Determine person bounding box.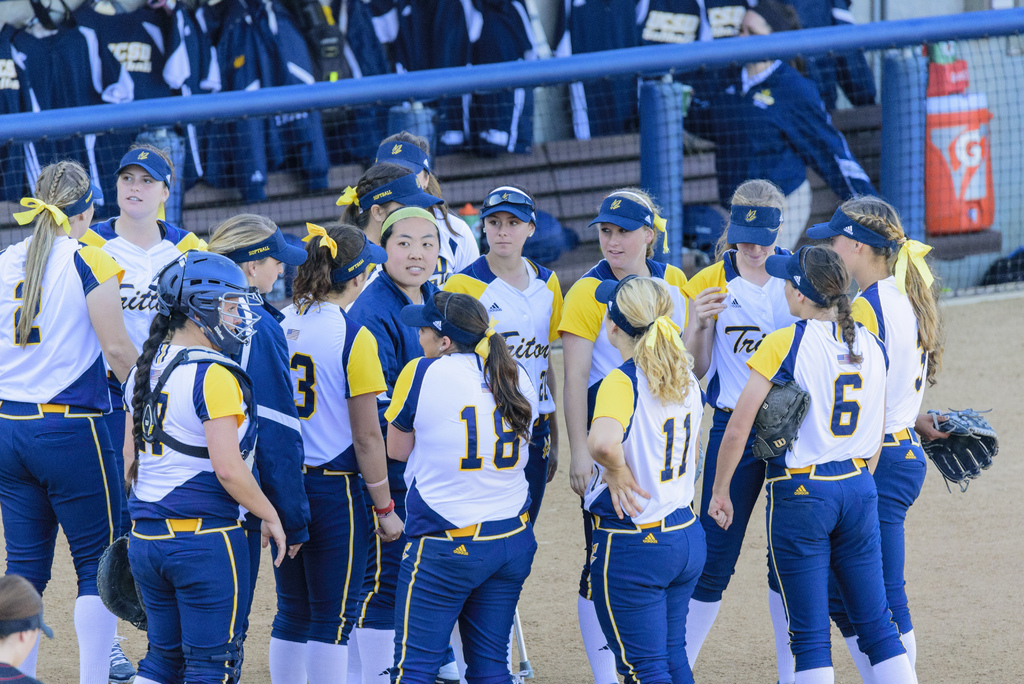
Determined: [left=180, top=220, right=296, bottom=509].
